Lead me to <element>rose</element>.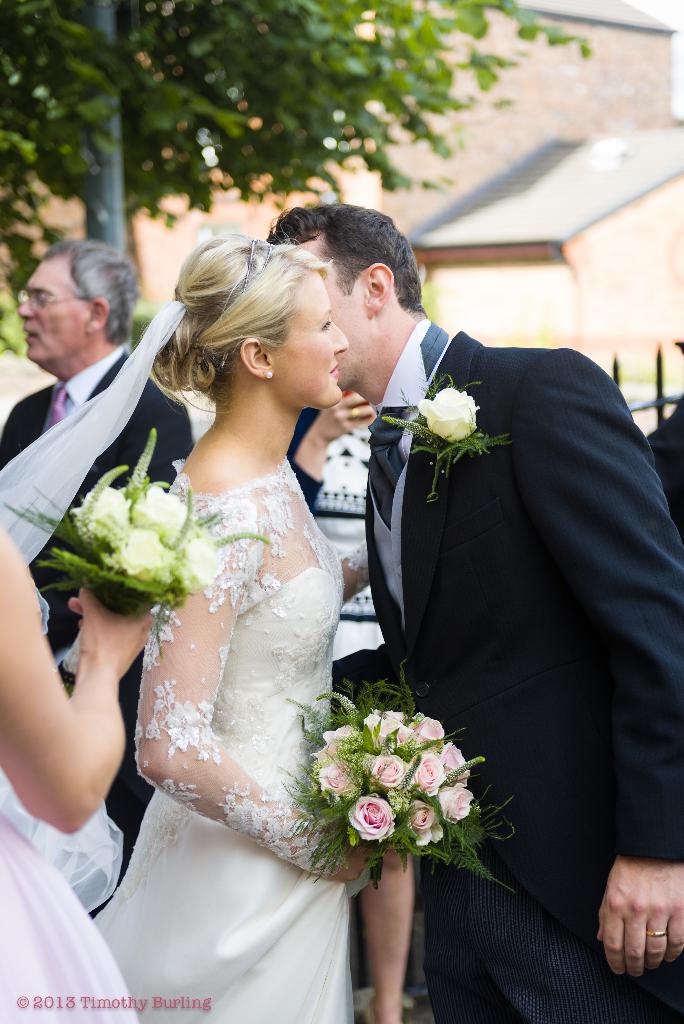
Lead to bbox(69, 478, 129, 540).
